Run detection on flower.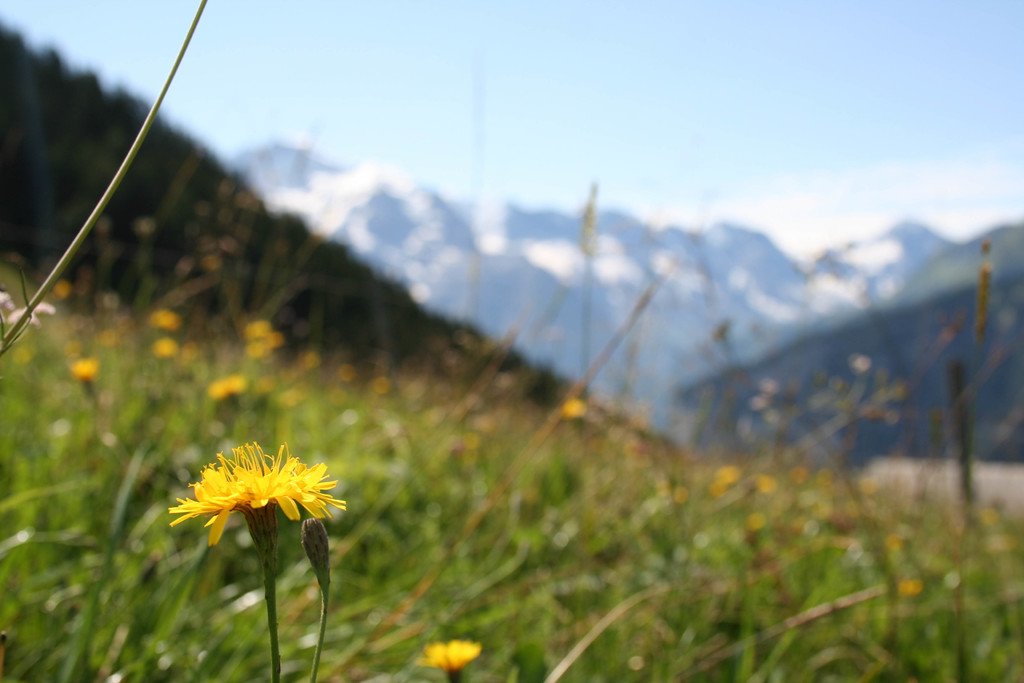
Result: Rect(562, 402, 588, 436).
